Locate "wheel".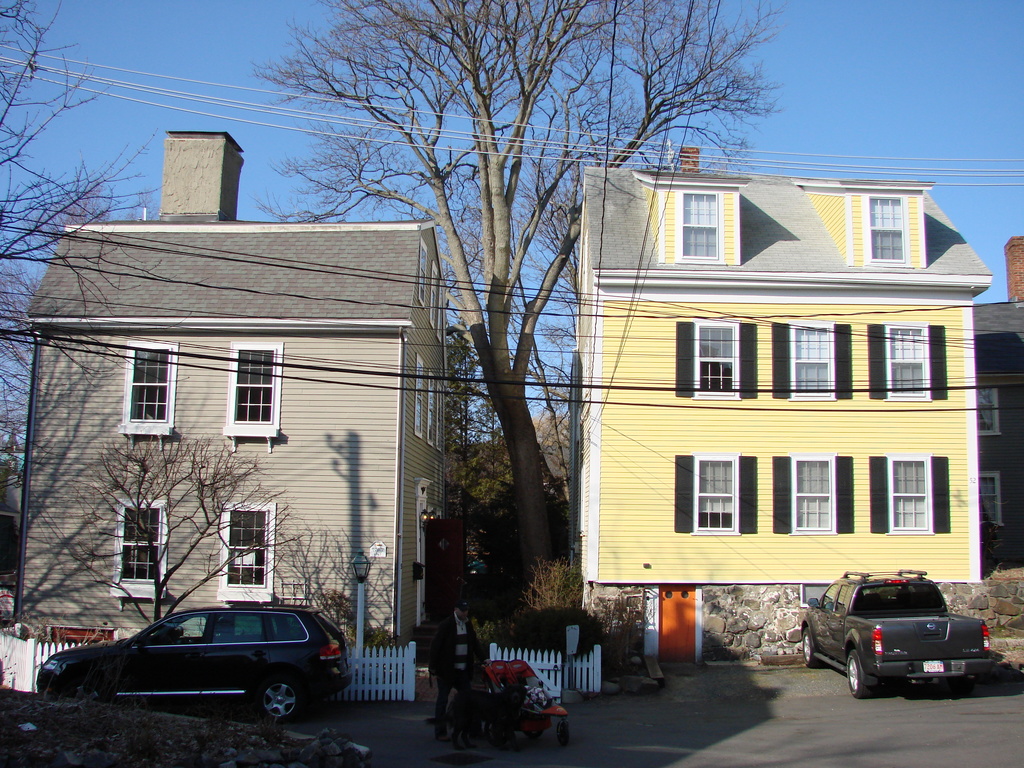
Bounding box: <region>800, 628, 822, 669</region>.
